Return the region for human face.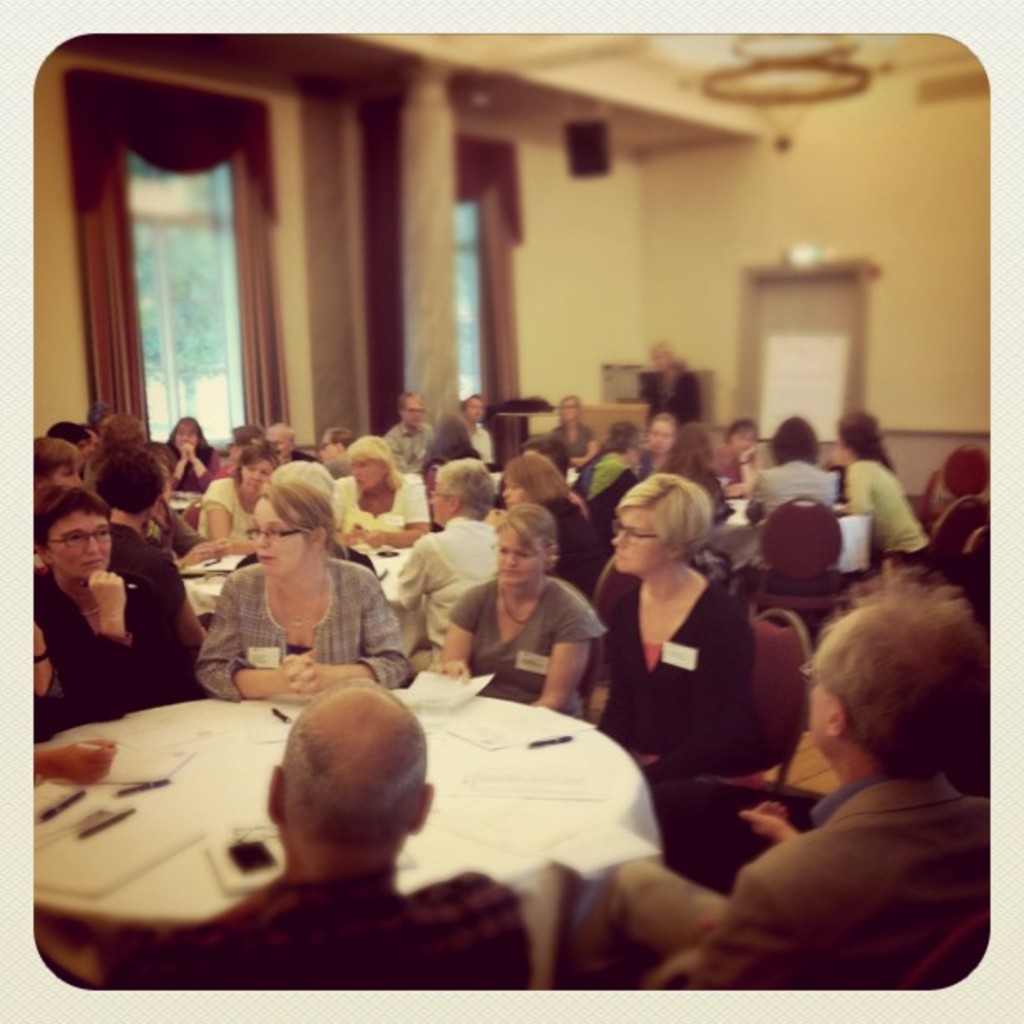
(350, 457, 383, 490).
